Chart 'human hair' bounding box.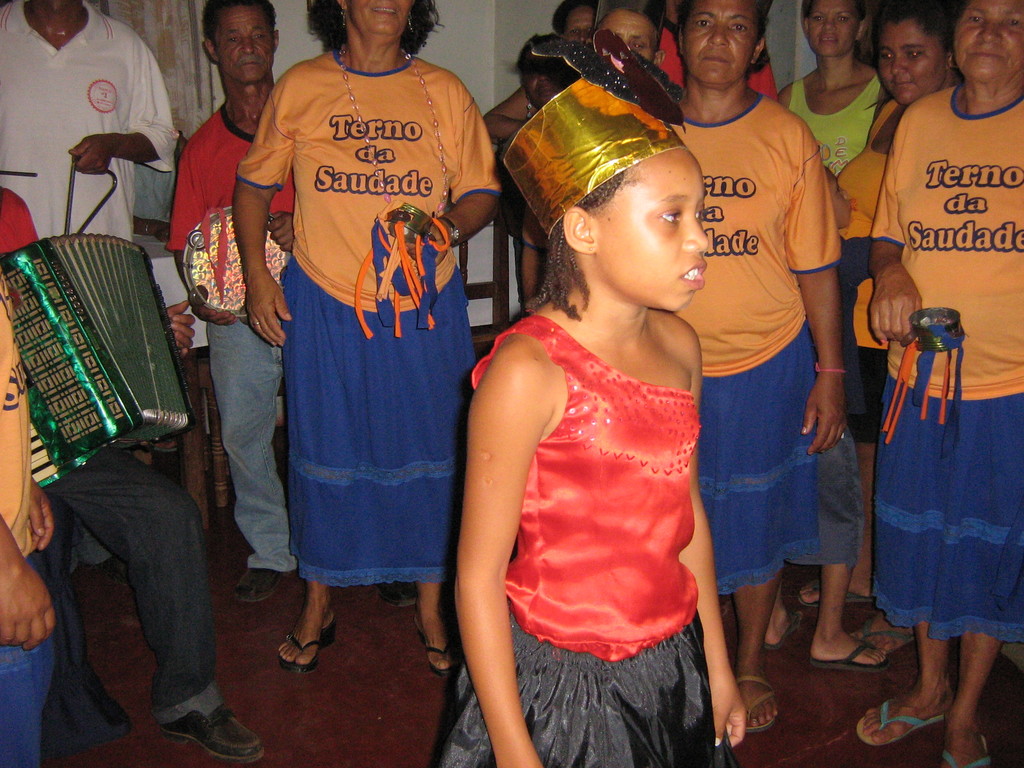
Charted: bbox=(801, 0, 868, 24).
